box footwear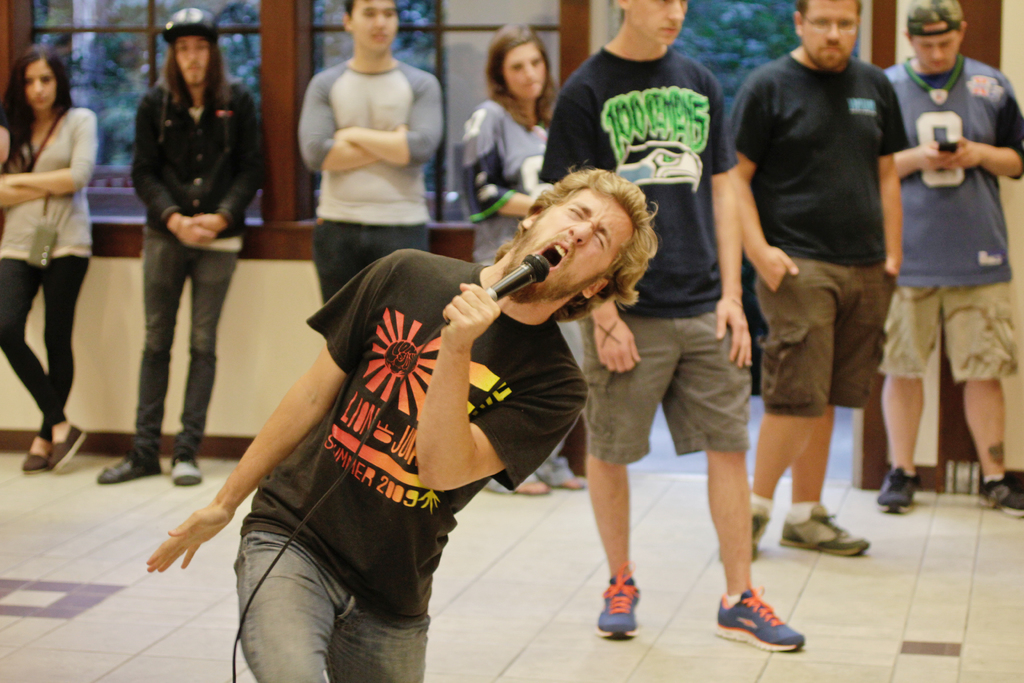
region(97, 456, 156, 484)
